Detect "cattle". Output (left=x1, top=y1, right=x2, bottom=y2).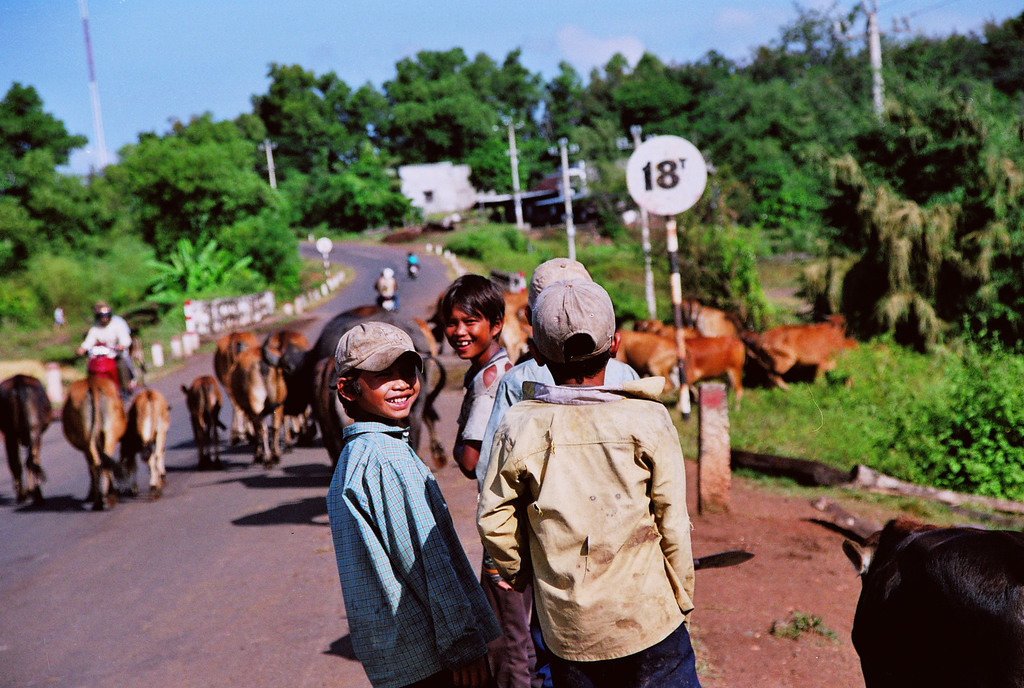
(left=753, top=320, right=869, bottom=396).
